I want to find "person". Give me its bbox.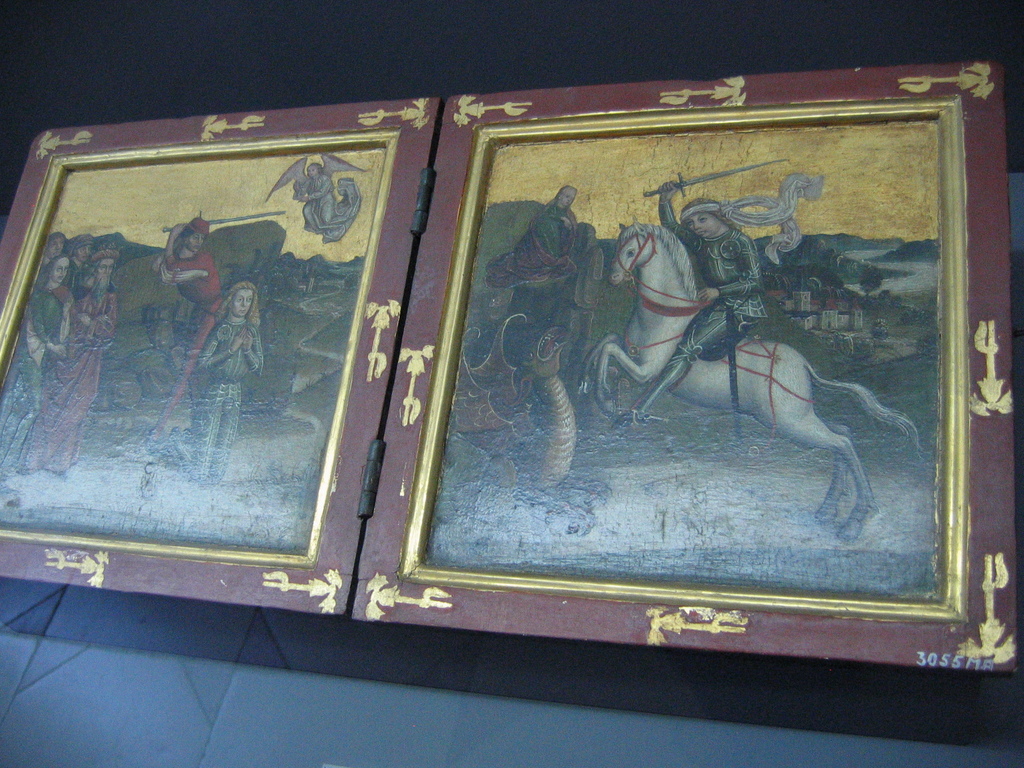
rect(492, 179, 580, 311).
